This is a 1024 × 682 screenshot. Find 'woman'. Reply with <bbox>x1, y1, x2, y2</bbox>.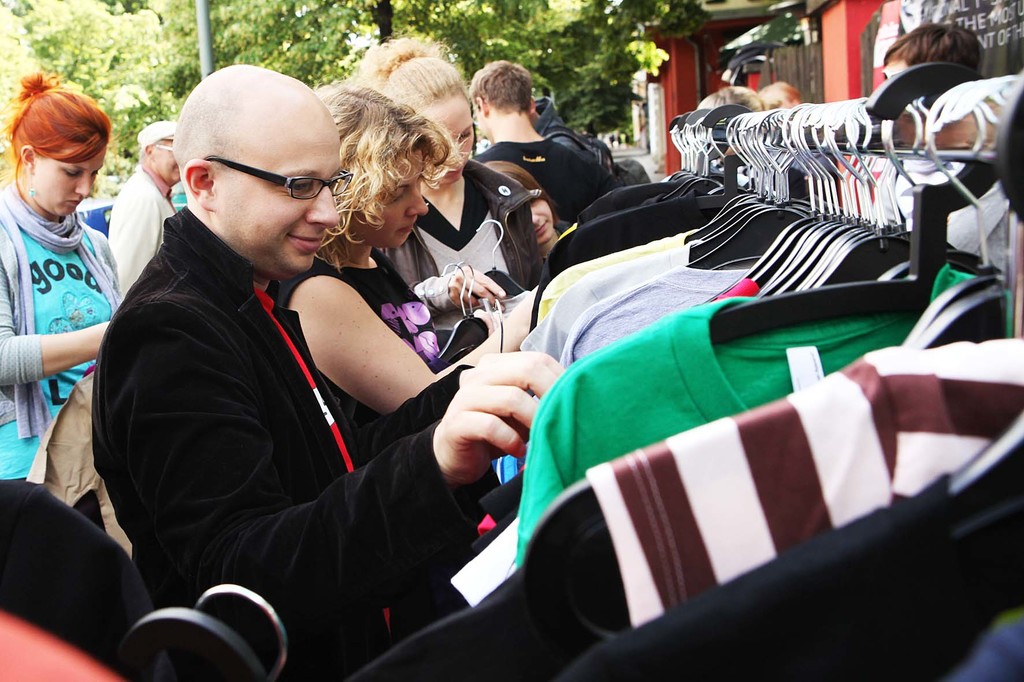
<bbox>267, 81, 541, 417</bbox>.
